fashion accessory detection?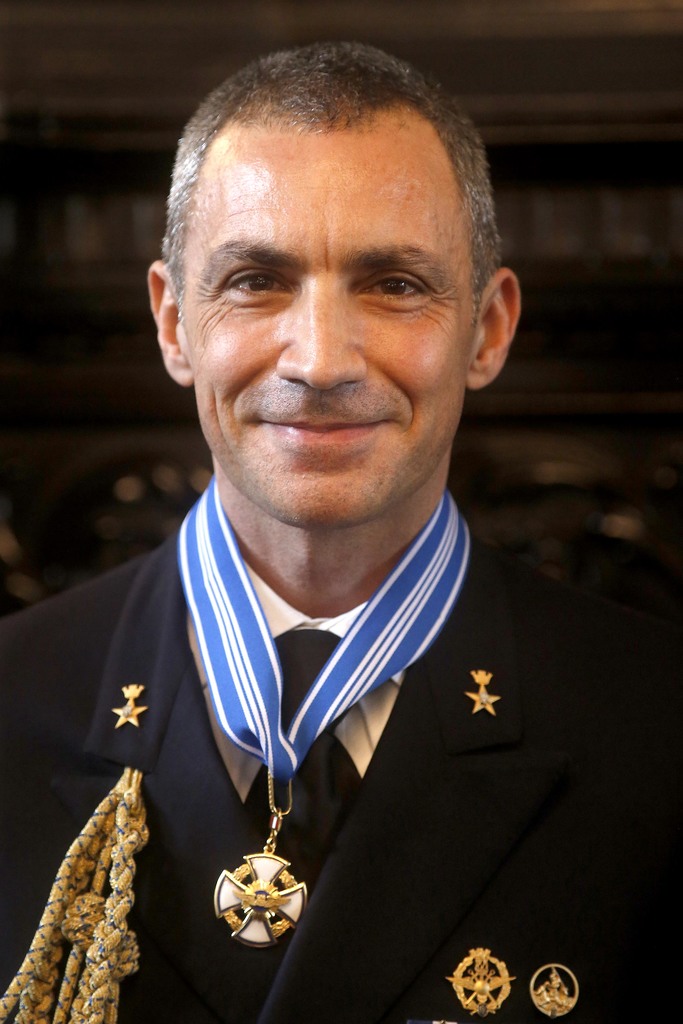
(left=113, top=680, right=148, bottom=727)
